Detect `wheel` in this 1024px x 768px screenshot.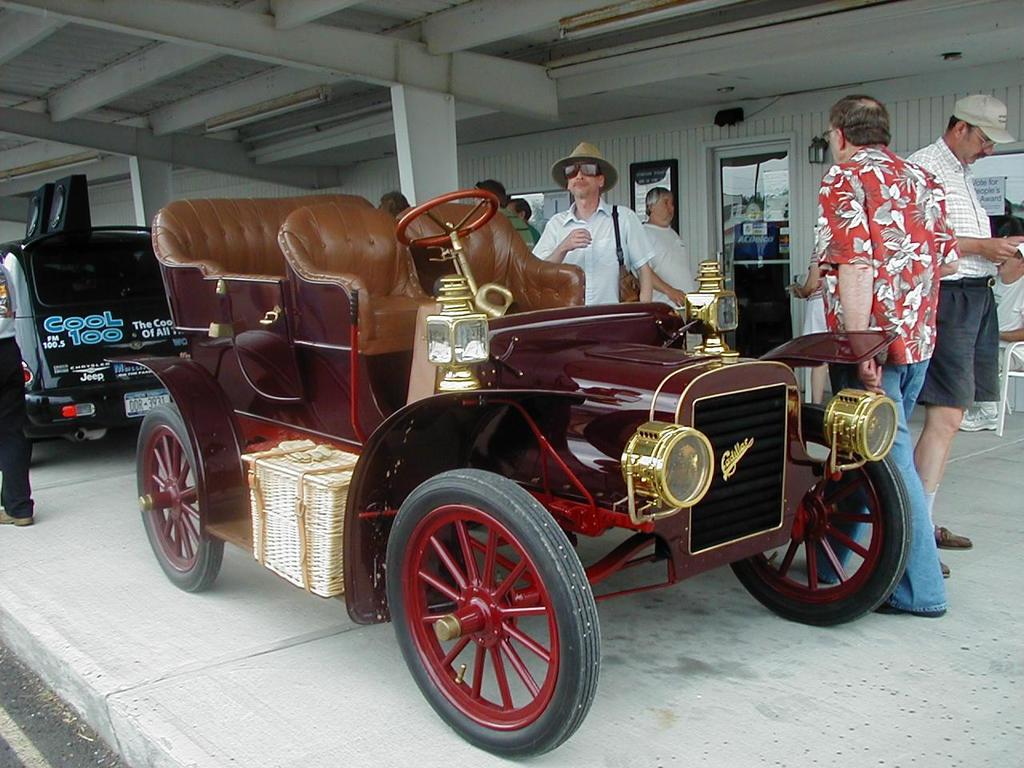
Detection: crop(393, 186, 505, 250).
